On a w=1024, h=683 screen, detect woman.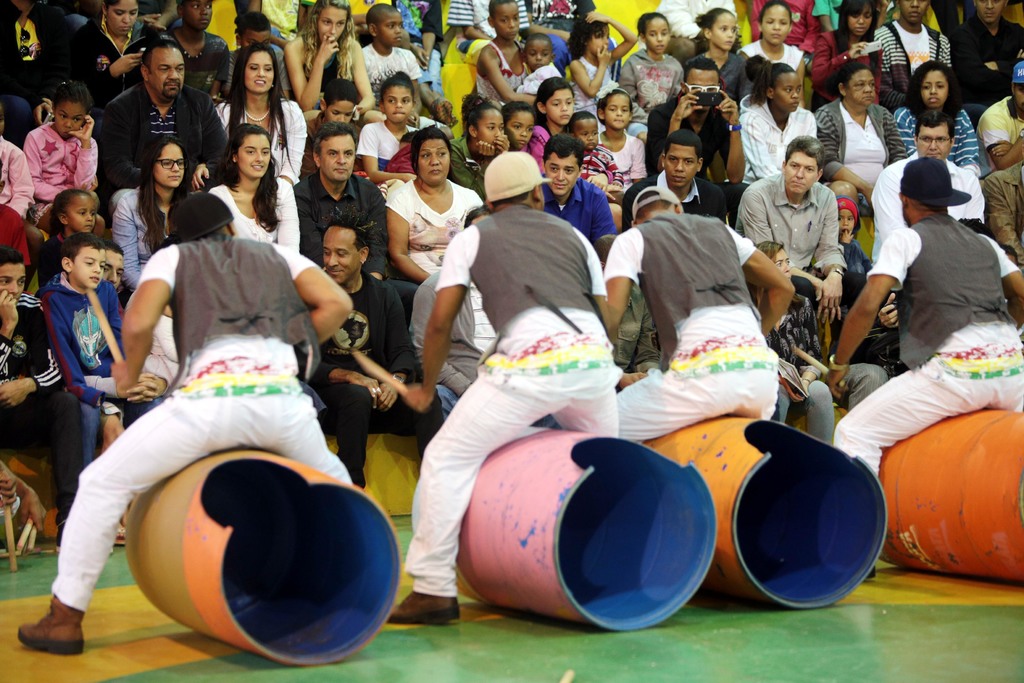
{"x1": 73, "y1": 0, "x2": 164, "y2": 111}.
